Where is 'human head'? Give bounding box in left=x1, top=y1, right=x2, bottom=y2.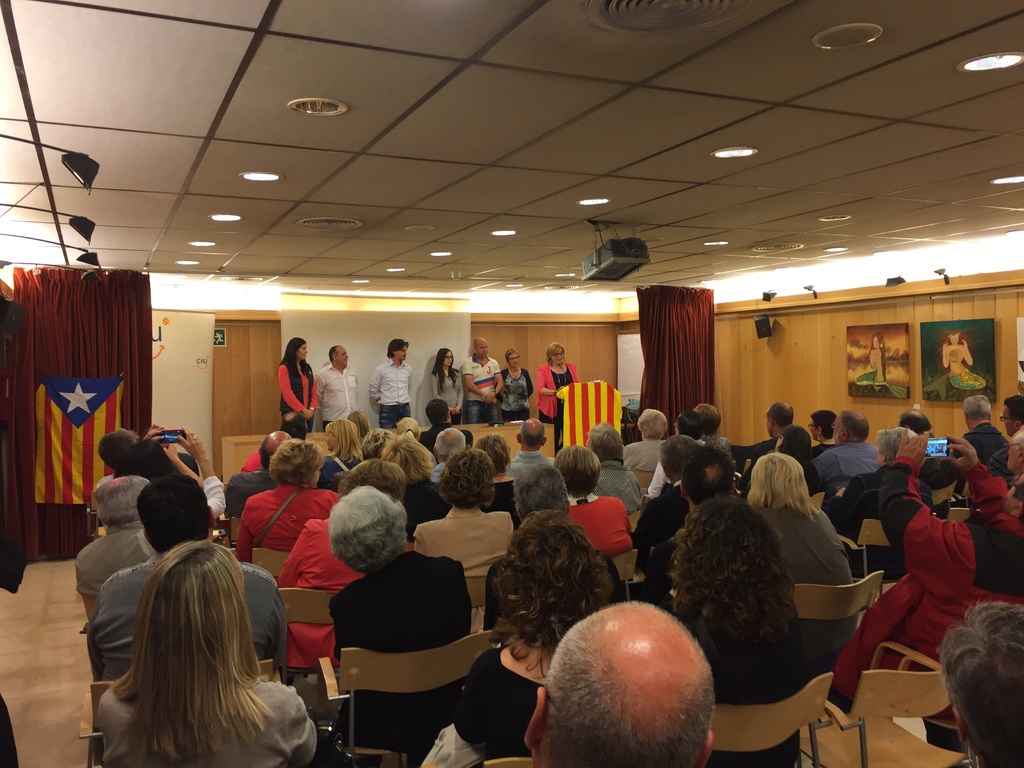
left=95, top=474, right=149, bottom=529.
